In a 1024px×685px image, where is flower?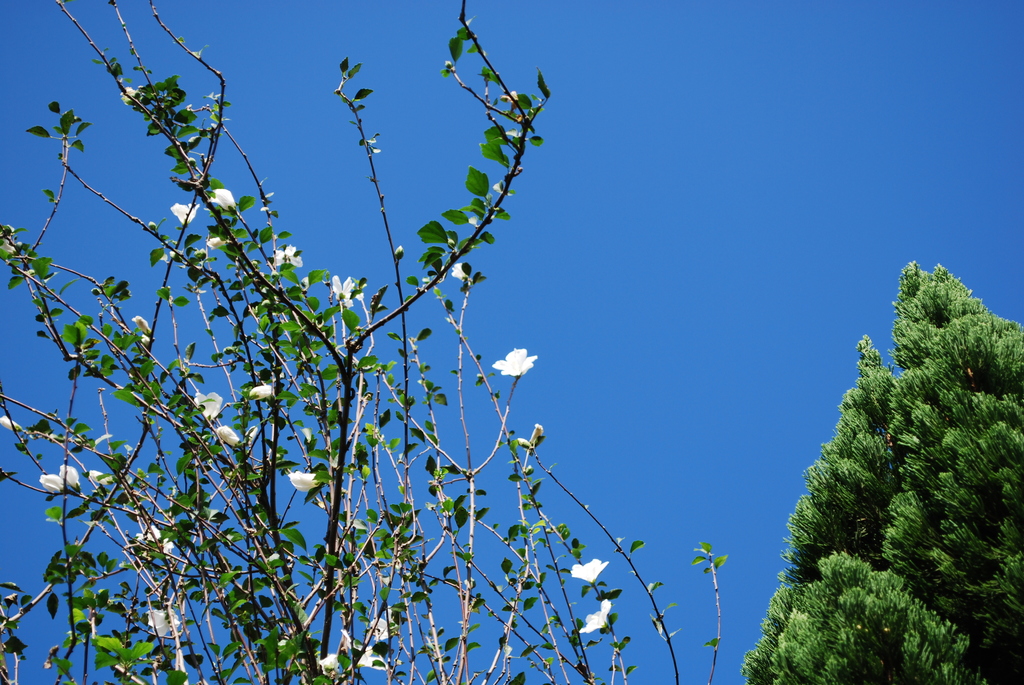
bbox=(25, 464, 85, 501).
